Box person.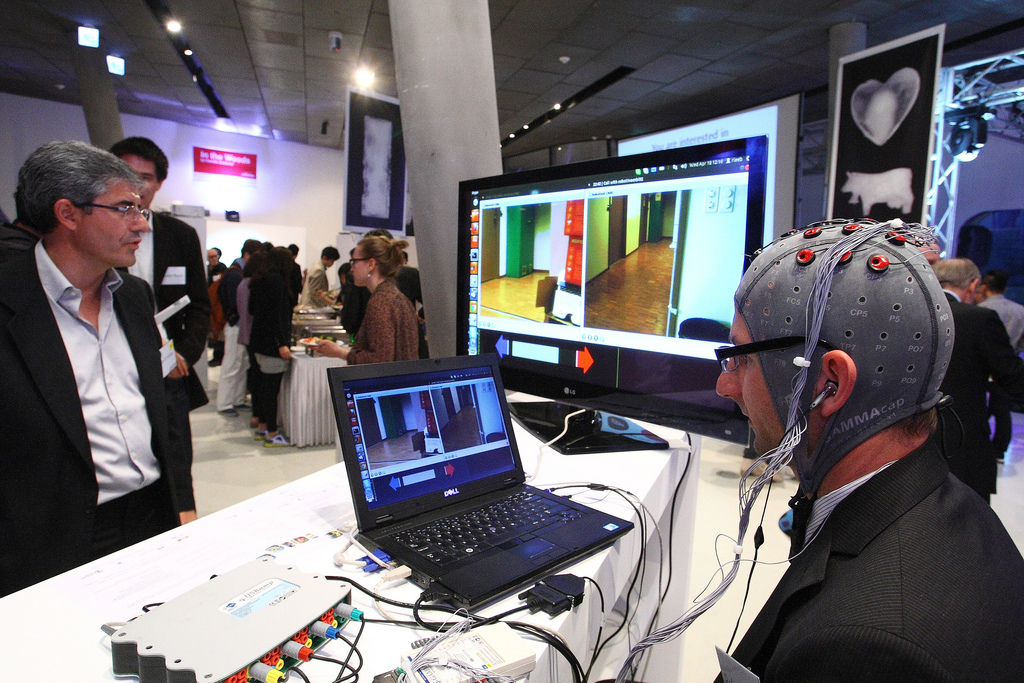
929/256/1020/510.
